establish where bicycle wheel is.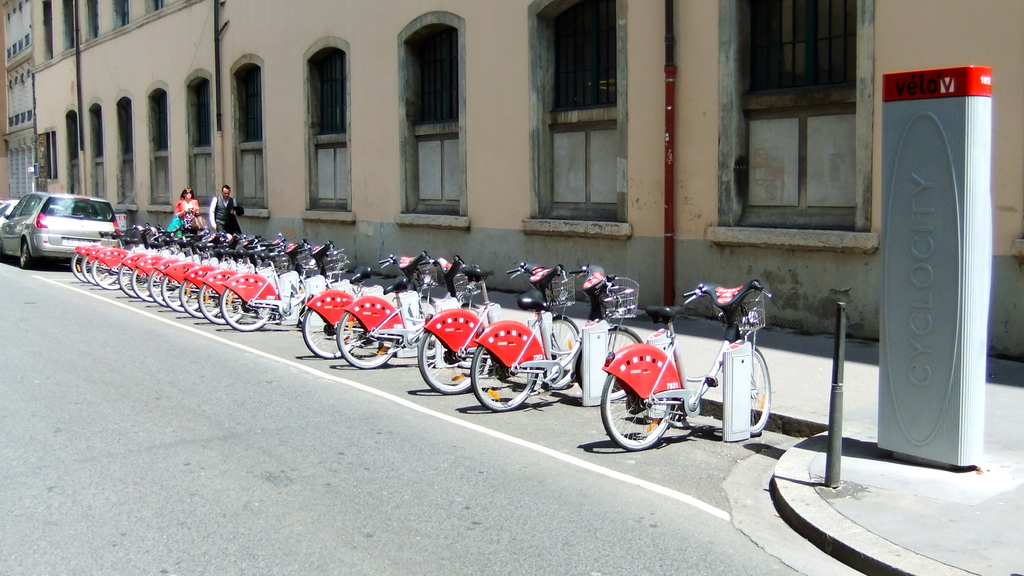
Established at {"x1": 299, "y1": 292, "x2": 366, "y2": 358}.
